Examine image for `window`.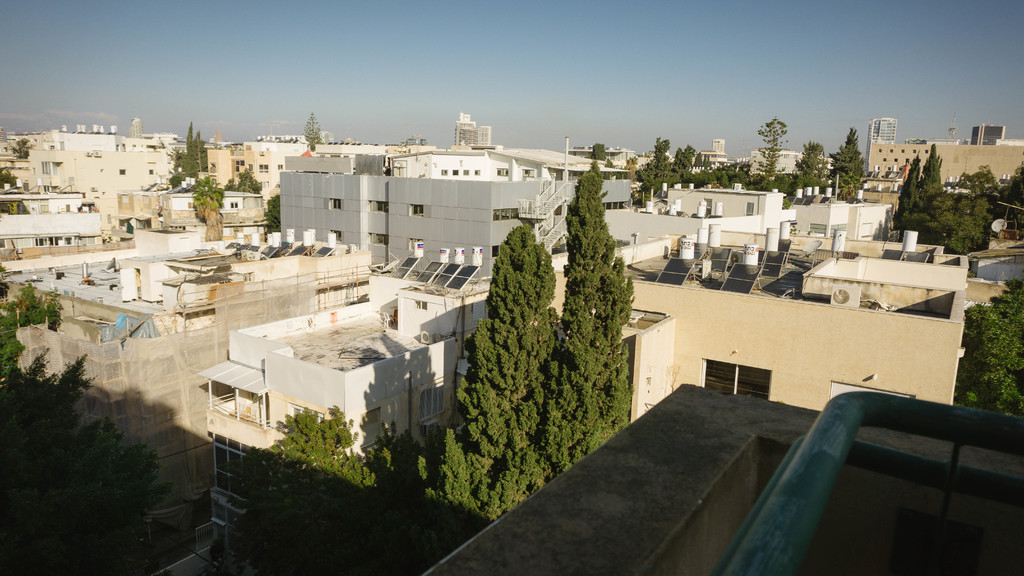
Examination result: [701,357,772,401].
